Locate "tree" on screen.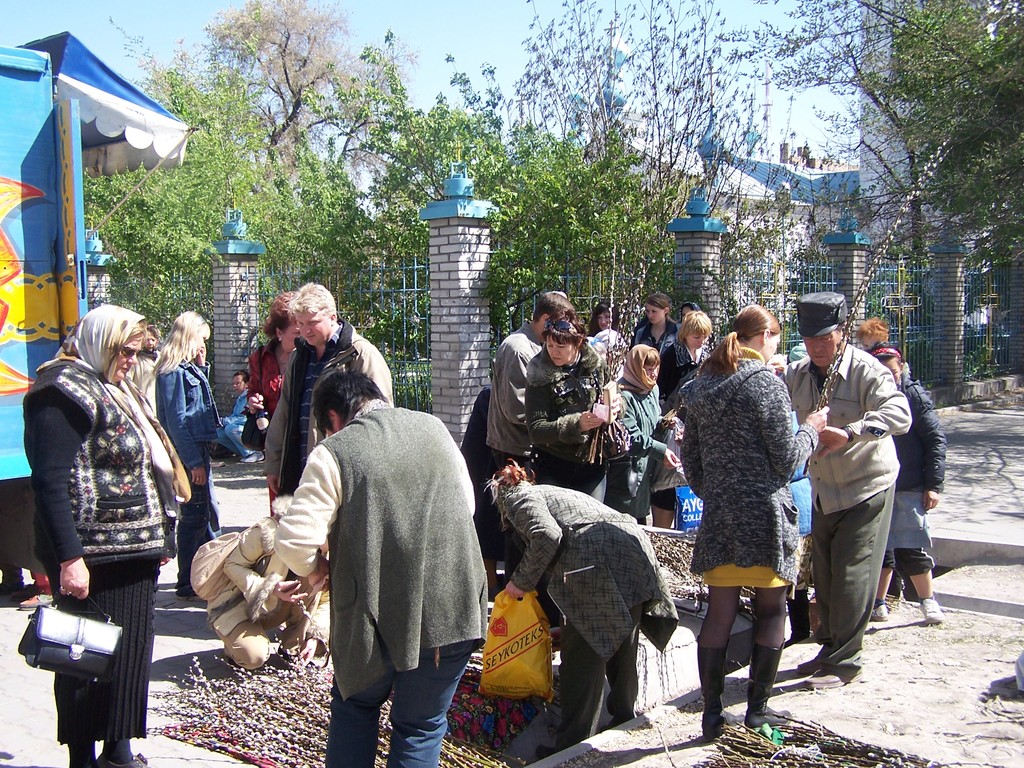
On screen at 199 0 386 154.
